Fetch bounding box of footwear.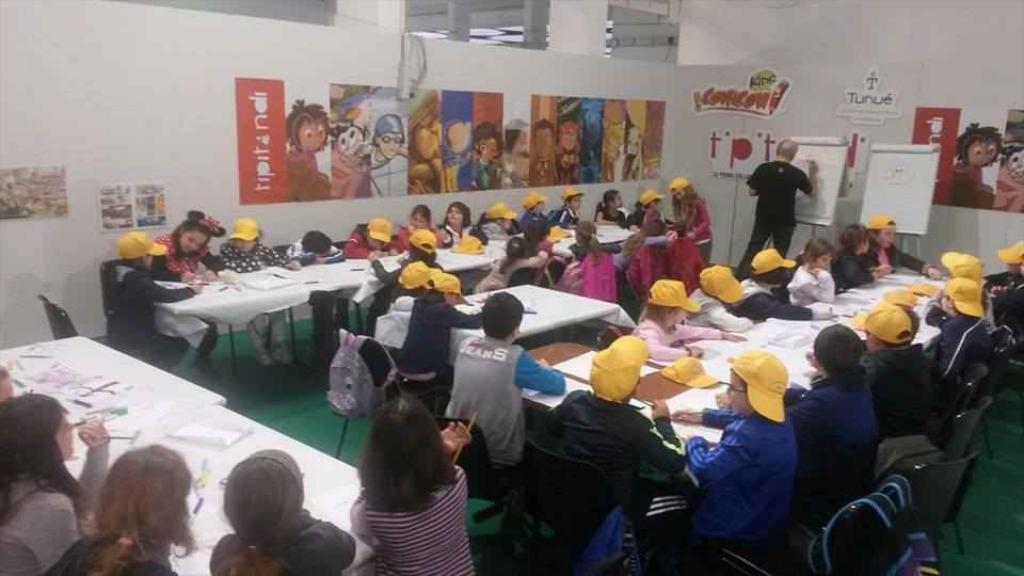
Bbox: (262, 342, 288, 368).
